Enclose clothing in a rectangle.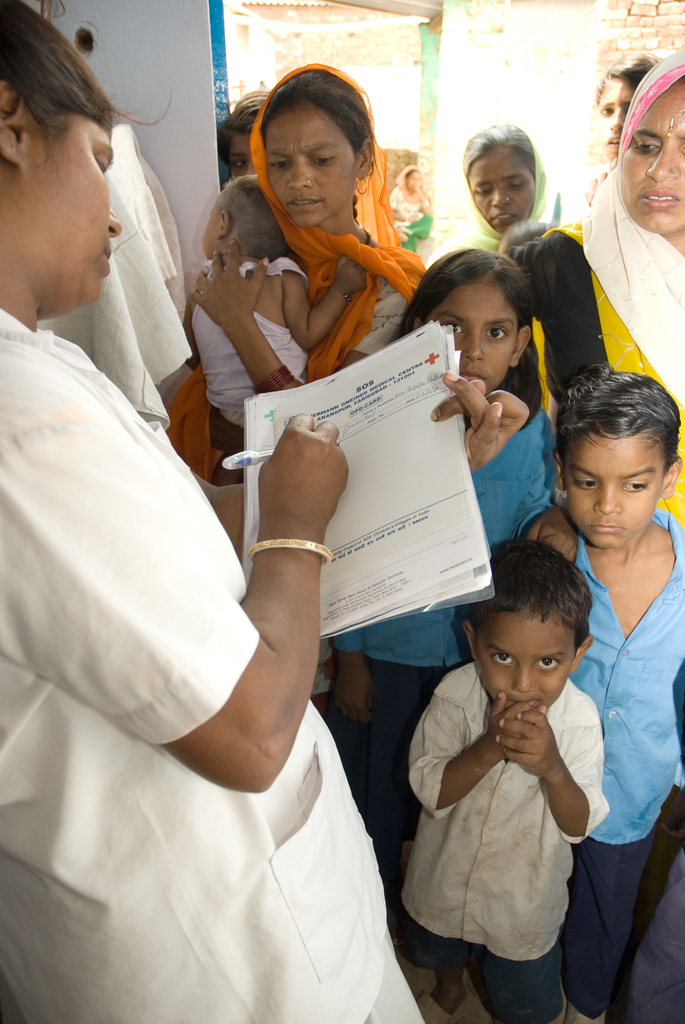
BBox(539, 502, 684, 1014).
